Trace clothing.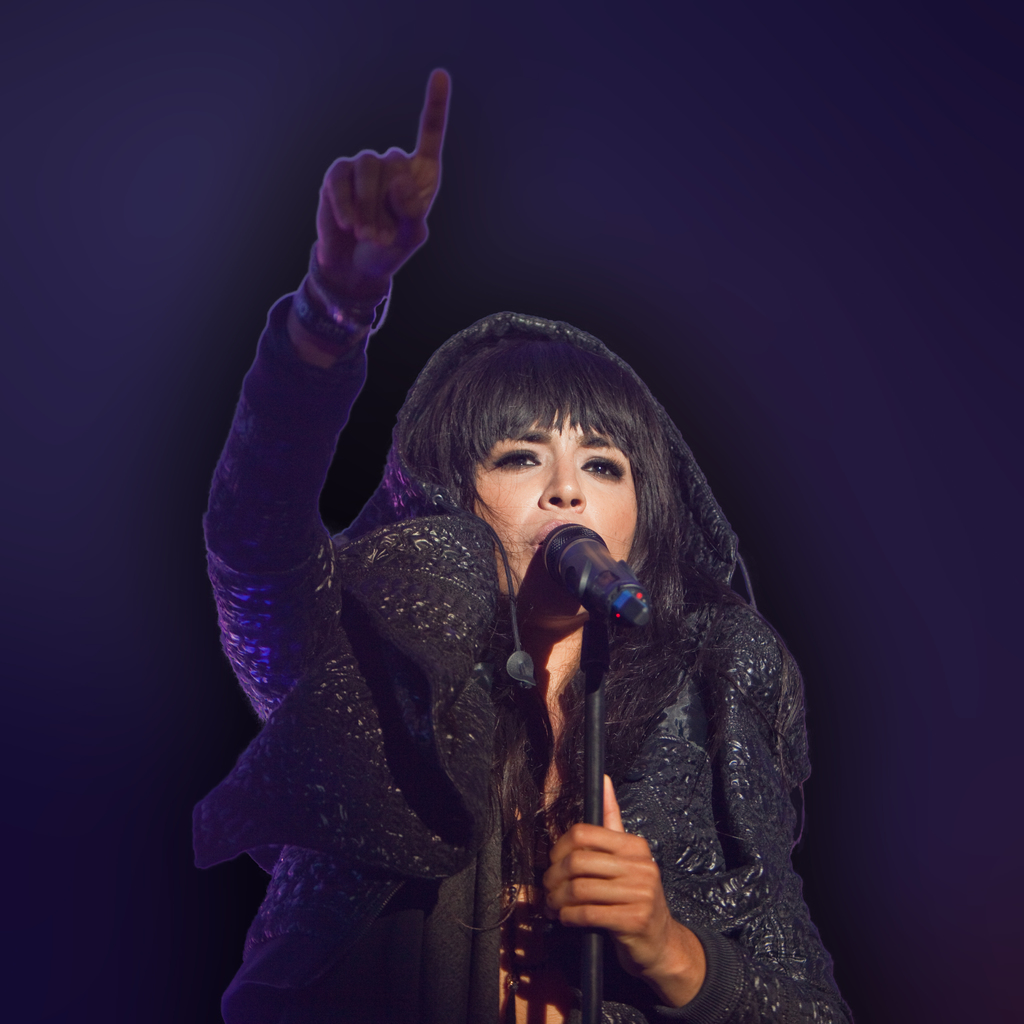
Traced to <bbox>202, 289, 850, 1023</bbox>.
